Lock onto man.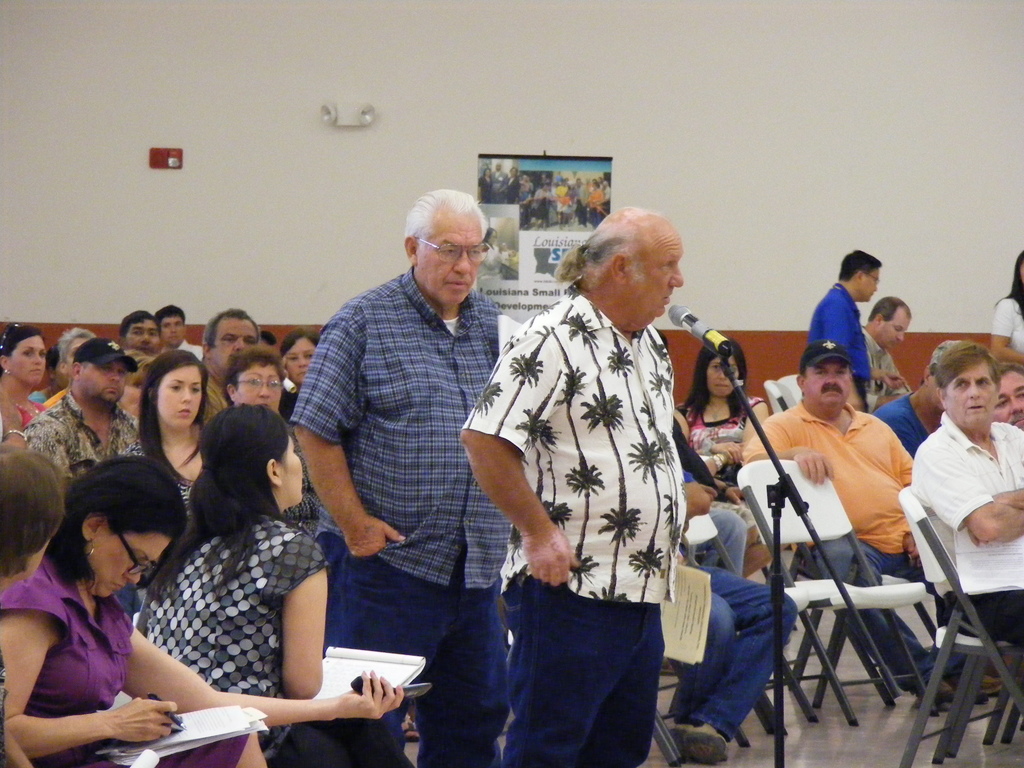
Locked: (x1=117, y1=301, x2=170, y2=417).
